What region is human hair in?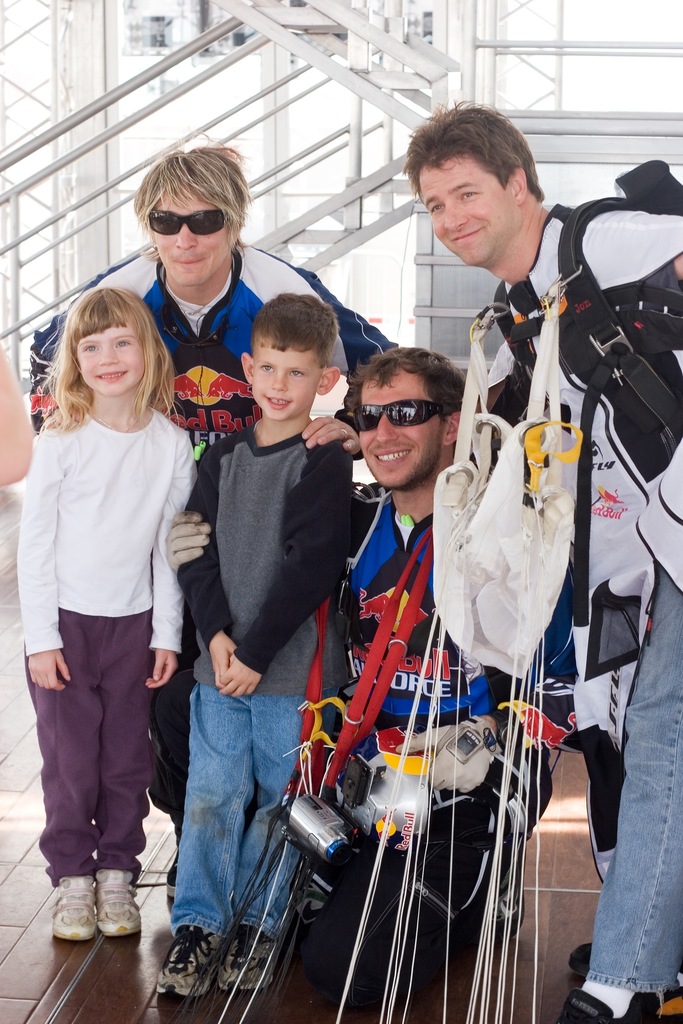
<box>43,277,161,433</box>.
